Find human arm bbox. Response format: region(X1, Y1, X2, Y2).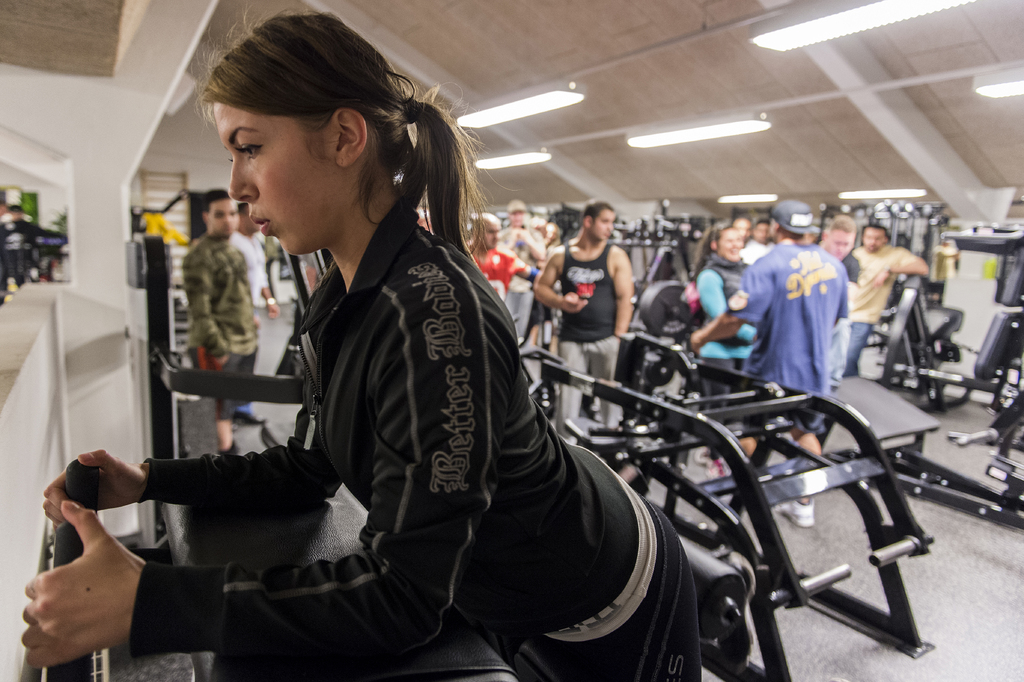
region(616, 243, 634, 337).
